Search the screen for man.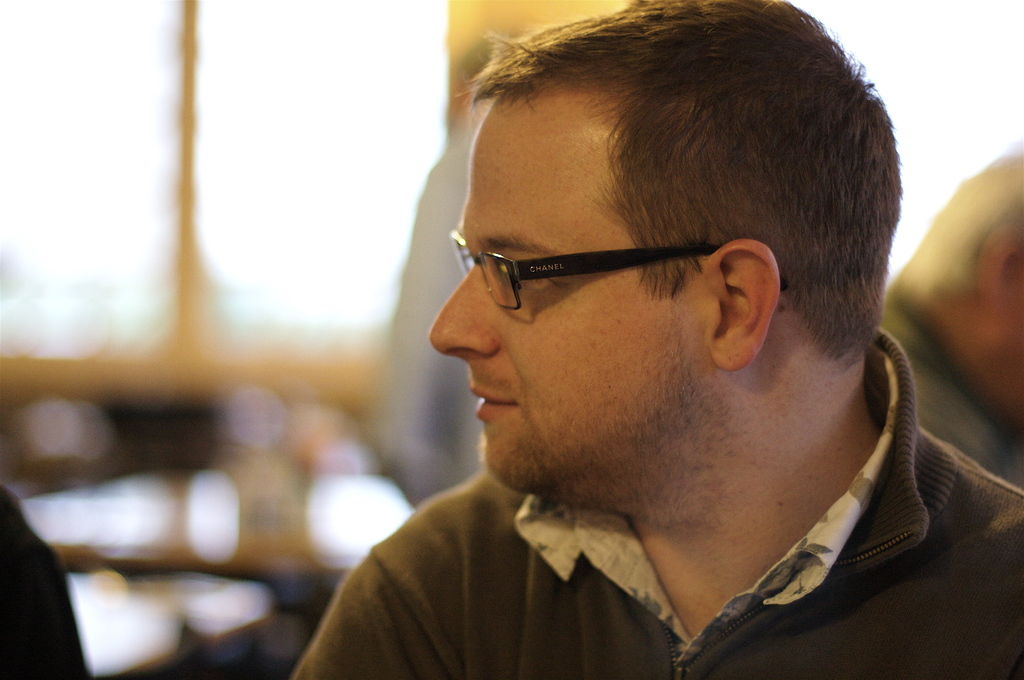
Found at bbox=[248, 10, 1023, 679].
